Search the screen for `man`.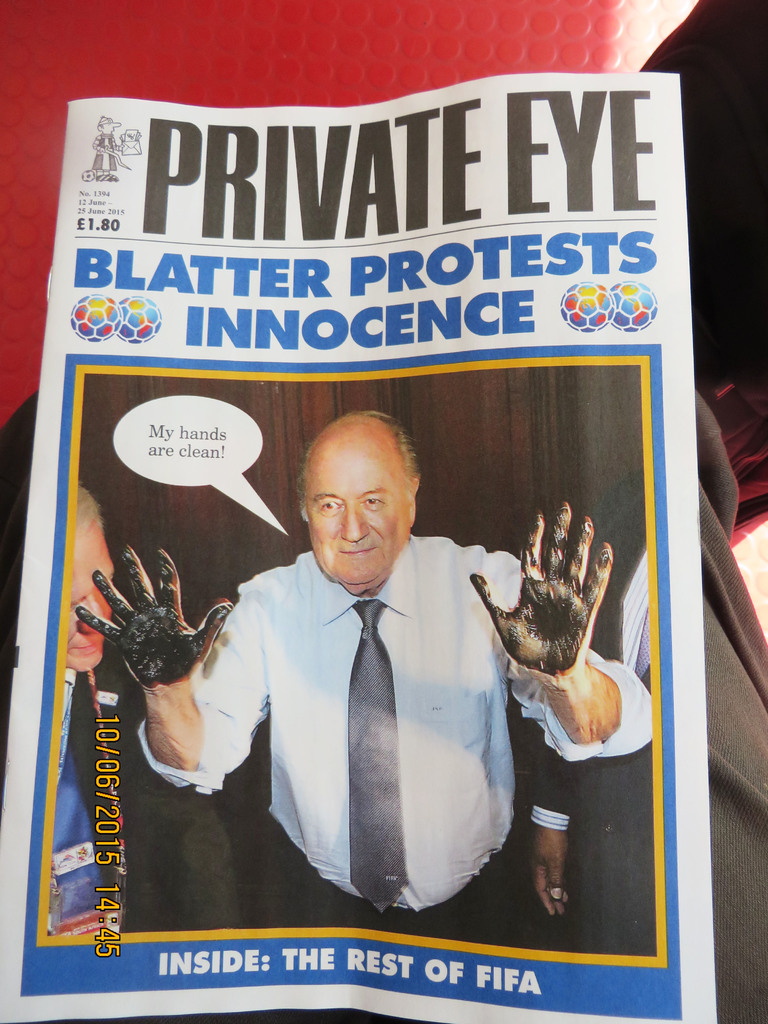
Found at <box>37,481,121,938</box>.
